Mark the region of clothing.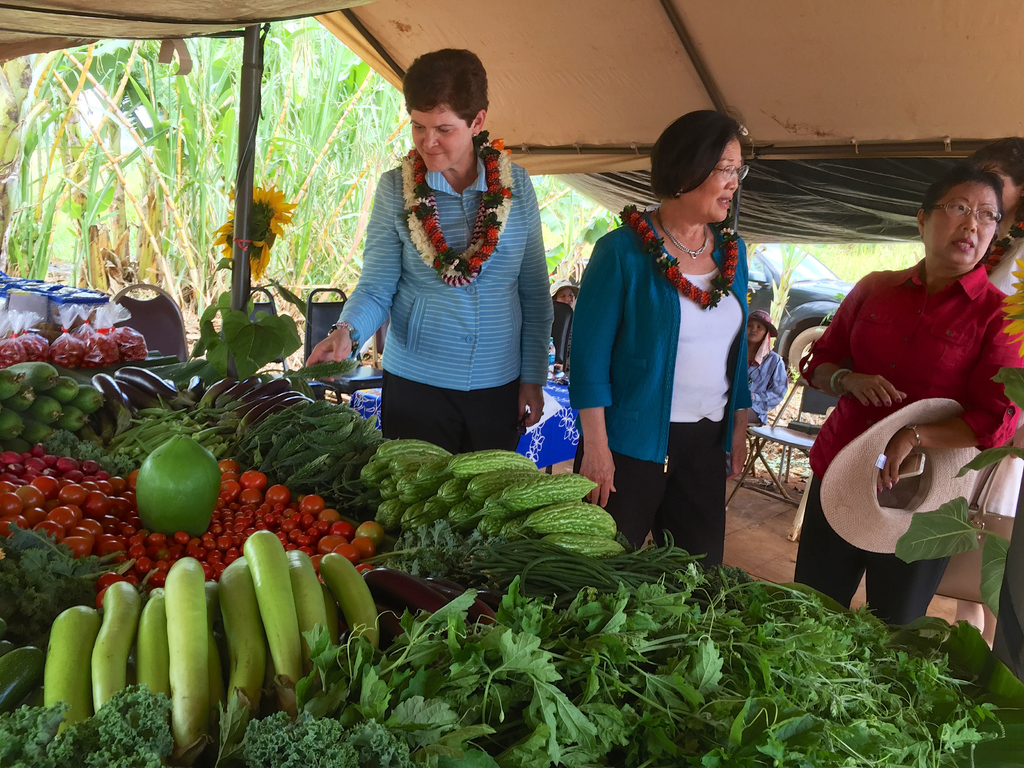
Region: l=739, t=349, r=792, b=422.
